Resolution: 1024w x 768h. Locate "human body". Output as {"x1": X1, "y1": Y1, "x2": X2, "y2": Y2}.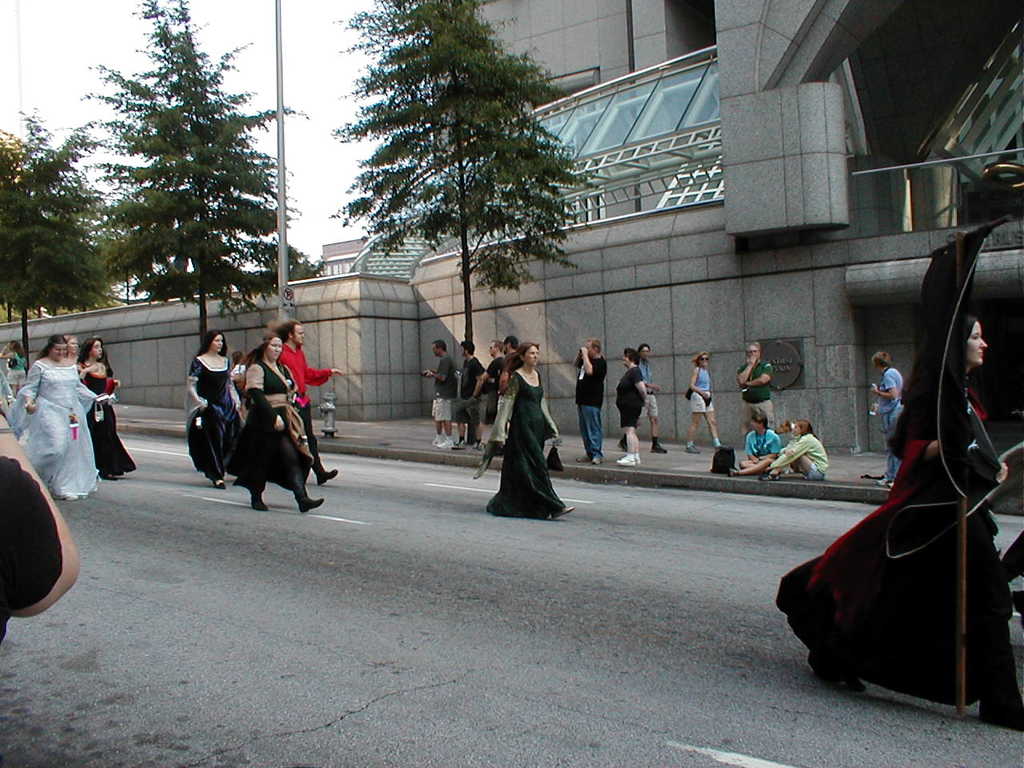
{"x1": 618, "y1": 365, "x2": 650, "y2": 462}.
